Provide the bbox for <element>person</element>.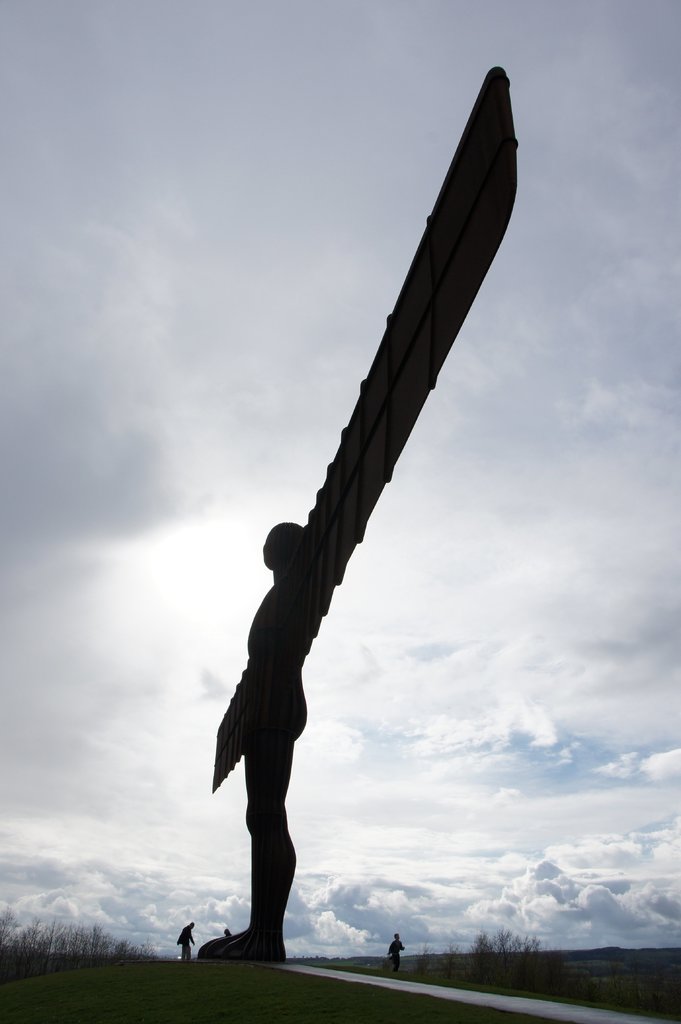
box(384, 934, 406, 974).
